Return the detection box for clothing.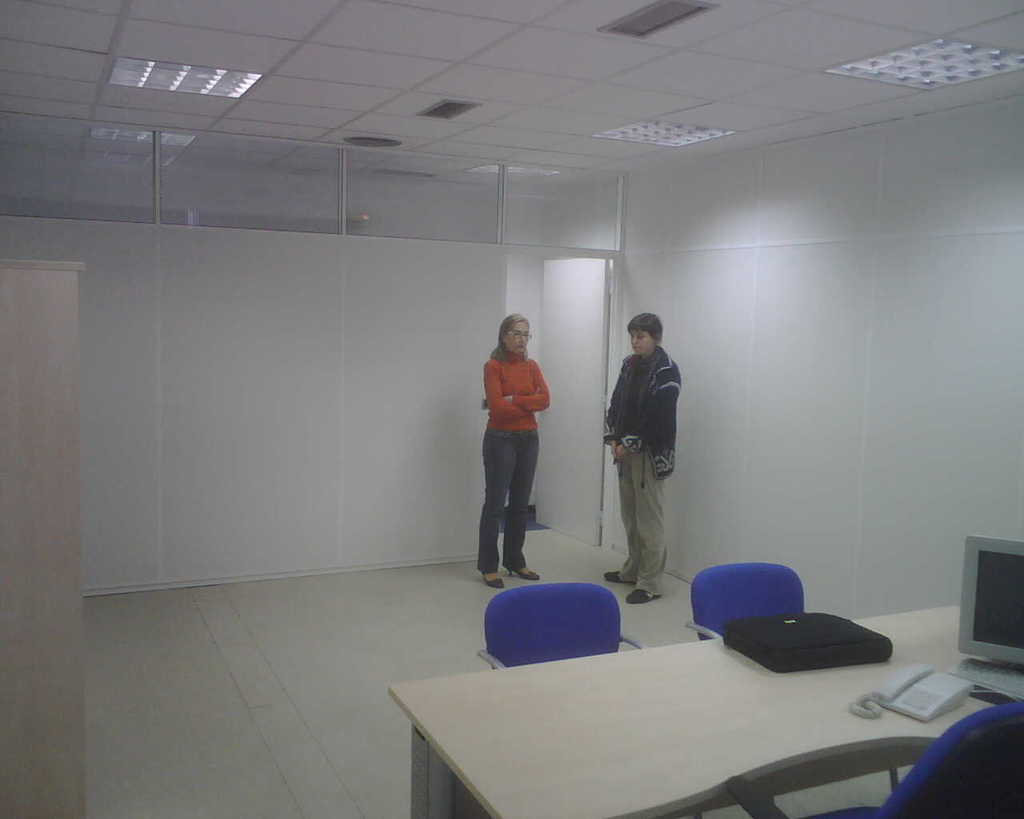
[left=468, top=344, right=559, bottom=571].
